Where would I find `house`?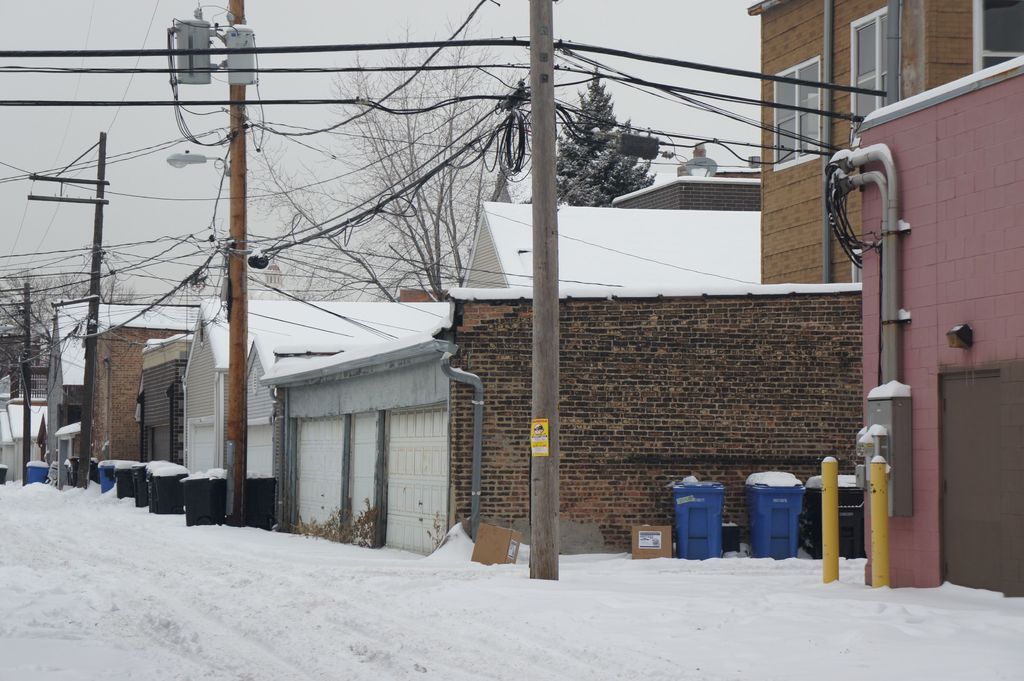
At (42,298,200,461).
